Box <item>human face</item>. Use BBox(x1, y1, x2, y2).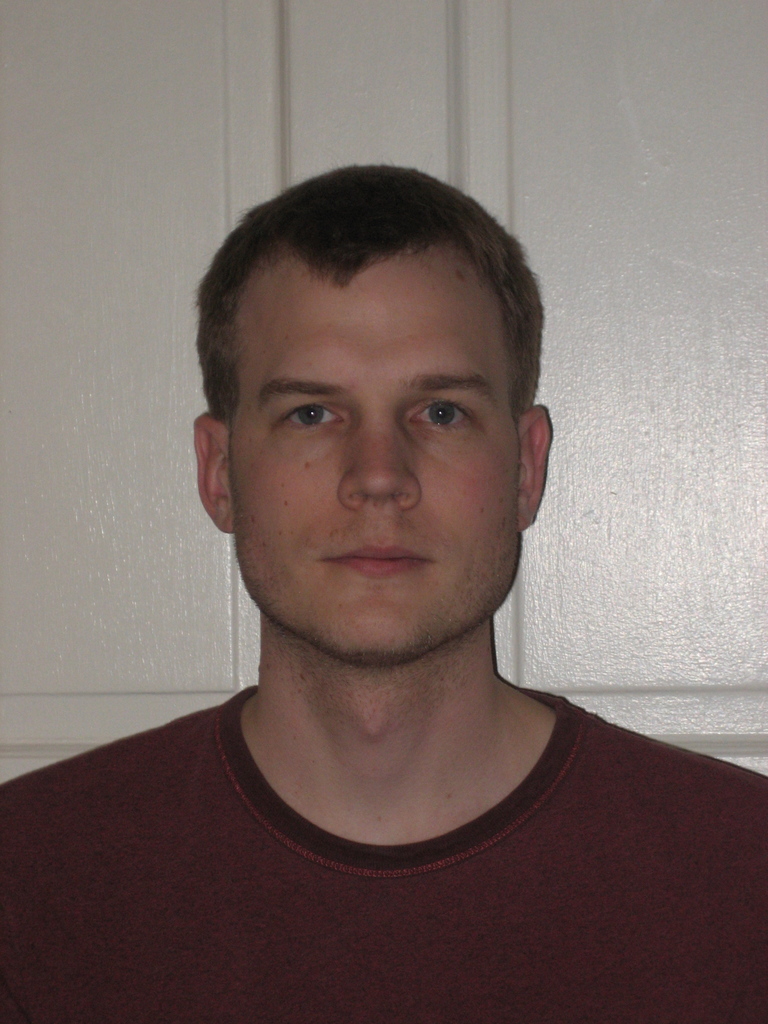
BBox(231, 272, 520, 671).
